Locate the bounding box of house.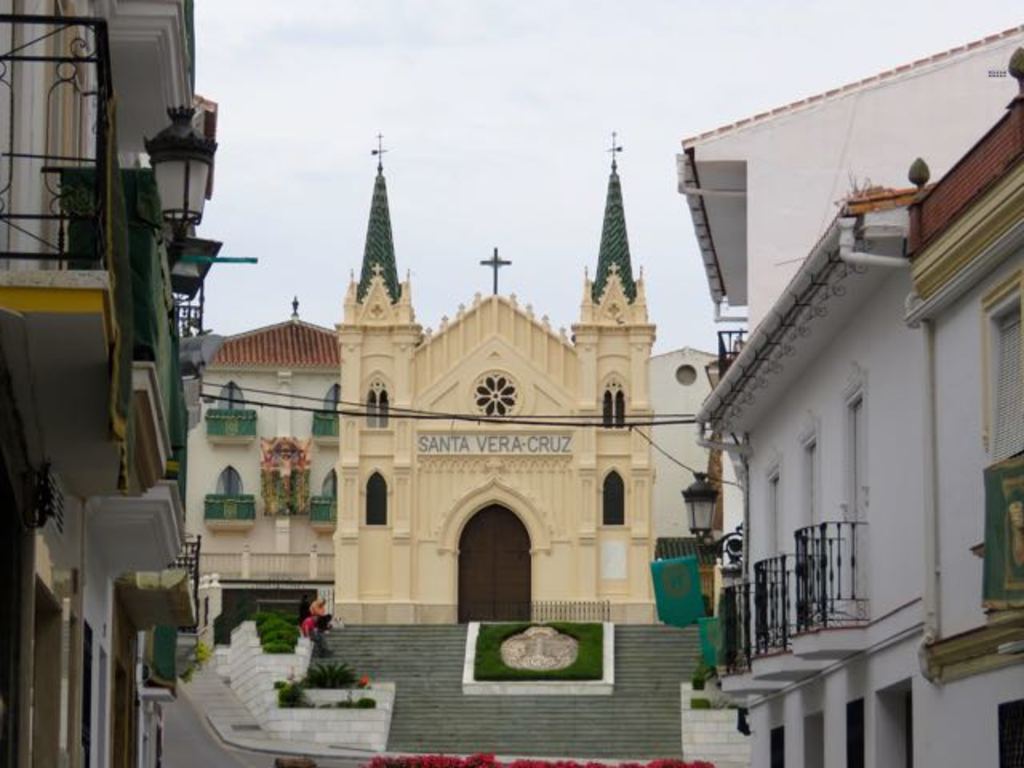
Bounding box: x1=162, y1=326, x2=341, y2=632.
